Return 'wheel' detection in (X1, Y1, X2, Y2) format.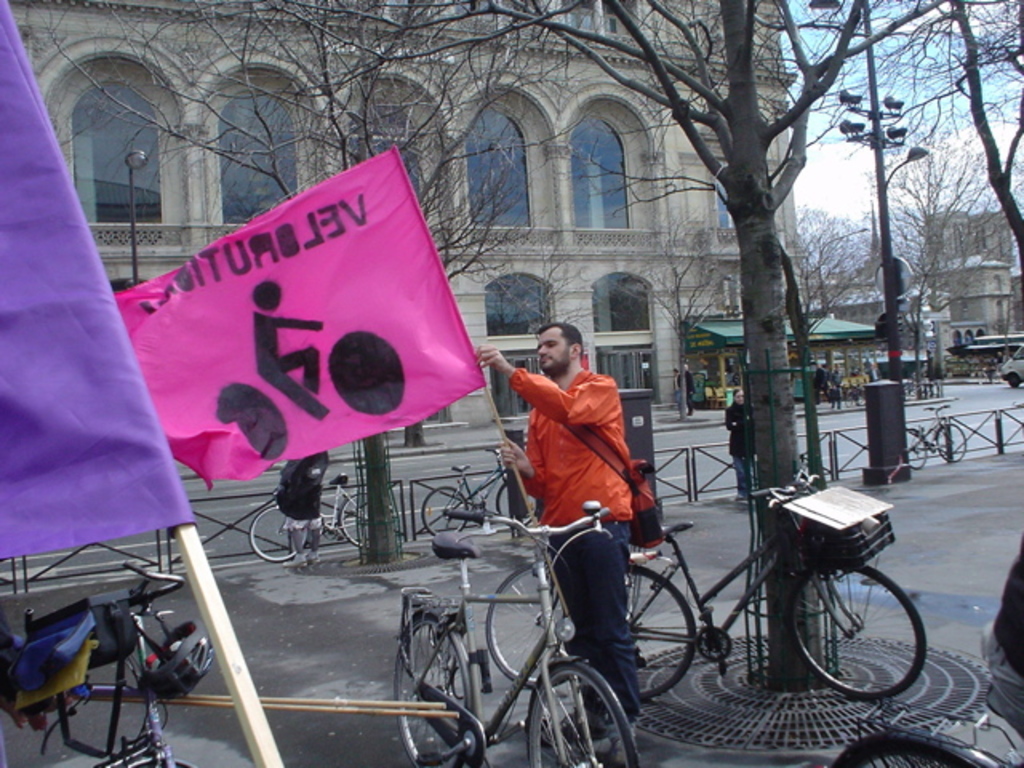
(827, 739, 981, 766).
